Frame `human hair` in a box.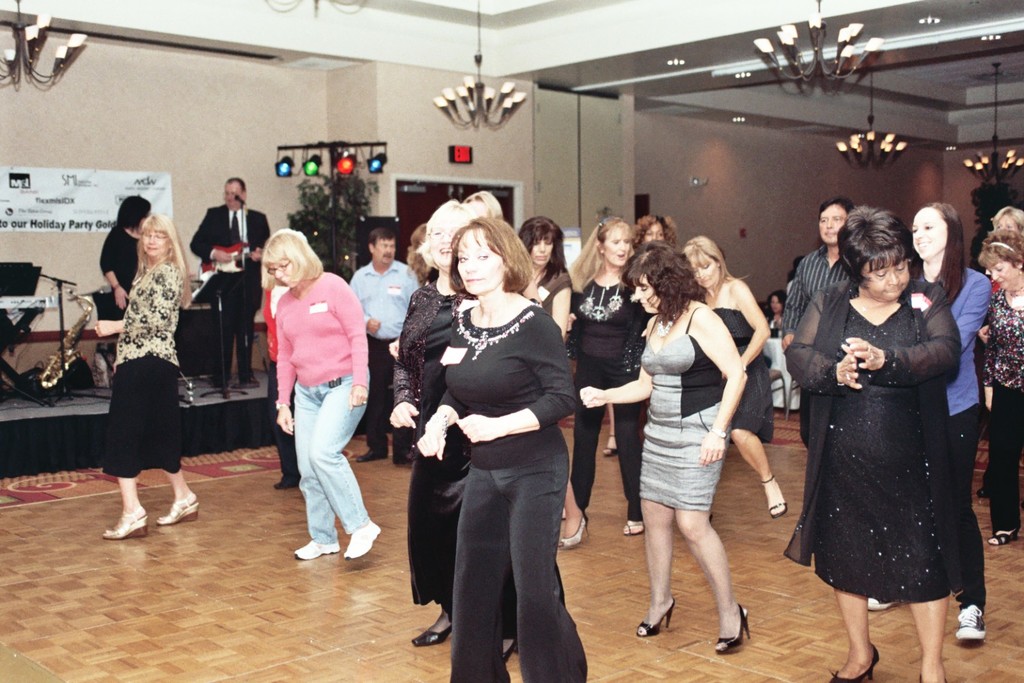
<region>136, 210, 192, 307</region>.
